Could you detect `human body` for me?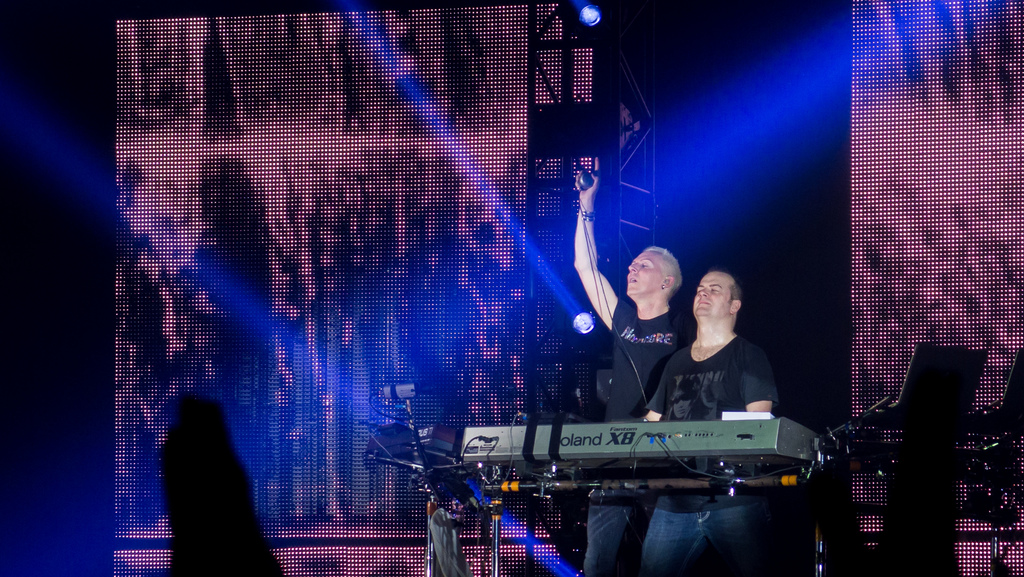
Detection result: <region>574, 156, 695, 576</region>.
